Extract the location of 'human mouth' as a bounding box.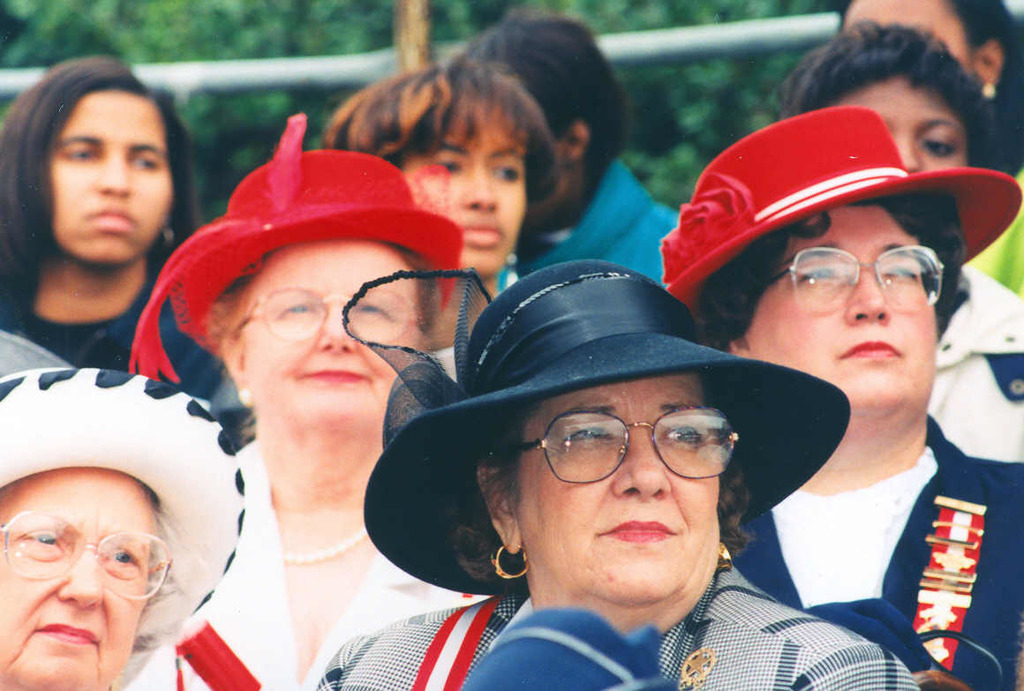
34 619 93 642.
